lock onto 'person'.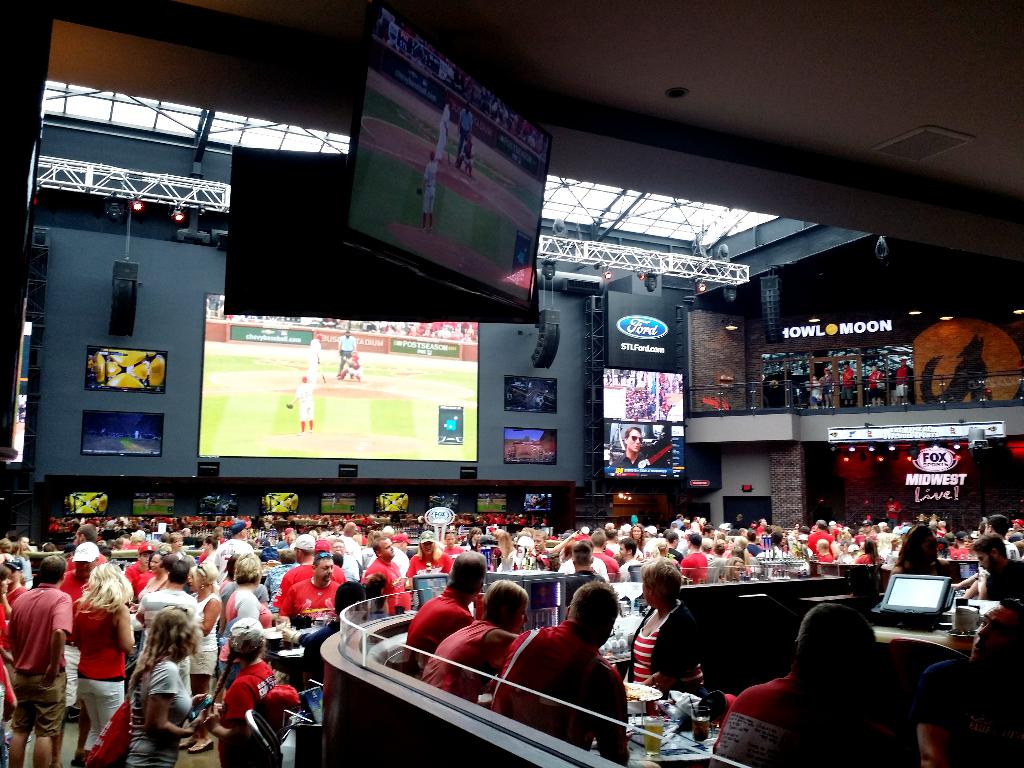
Locked: (290,369,321,430).
